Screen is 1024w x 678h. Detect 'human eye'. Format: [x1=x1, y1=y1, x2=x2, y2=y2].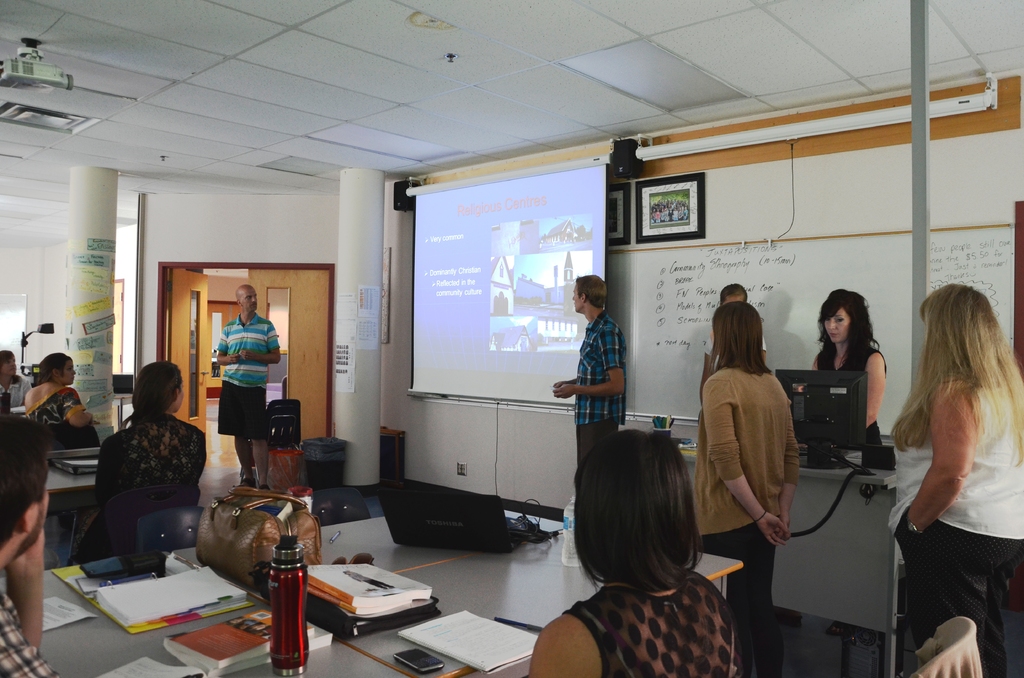
[x1=245, y1=296, x2=251, y2=300].
